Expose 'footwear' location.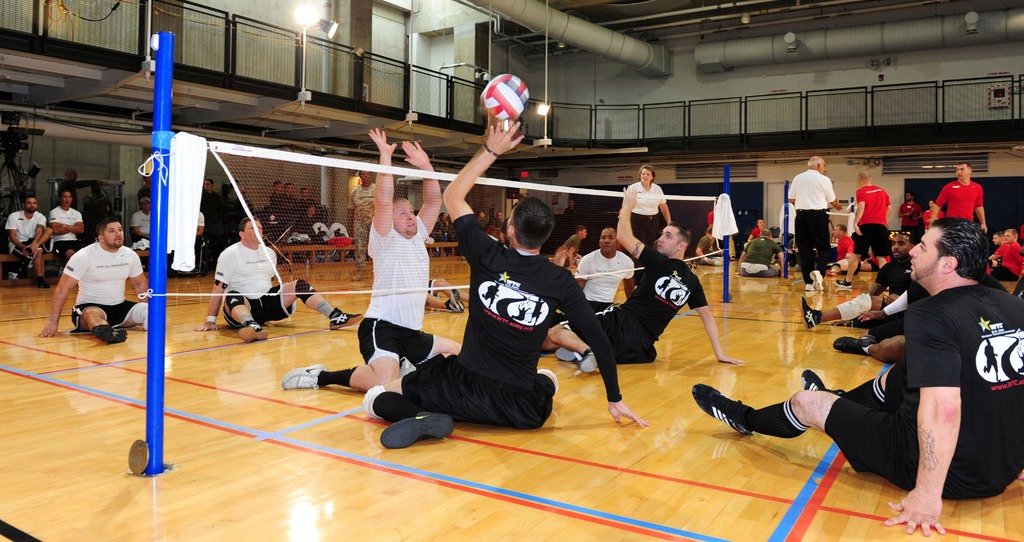
Exposed at bbox=(801, 293, 819, 334).
